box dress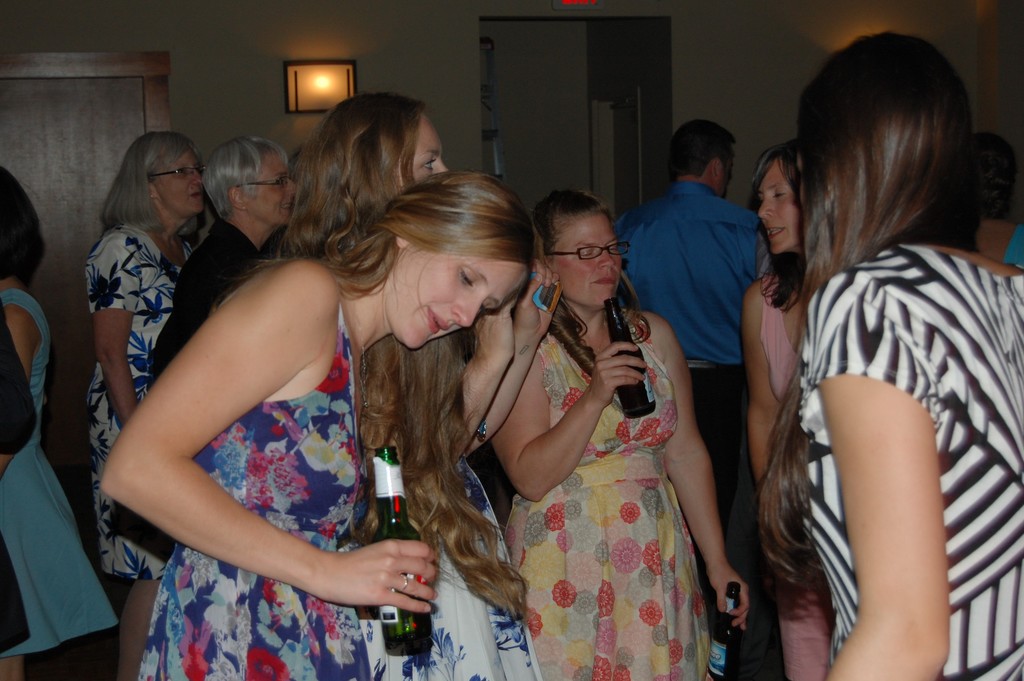
rect(356, 454, 541, 680)
